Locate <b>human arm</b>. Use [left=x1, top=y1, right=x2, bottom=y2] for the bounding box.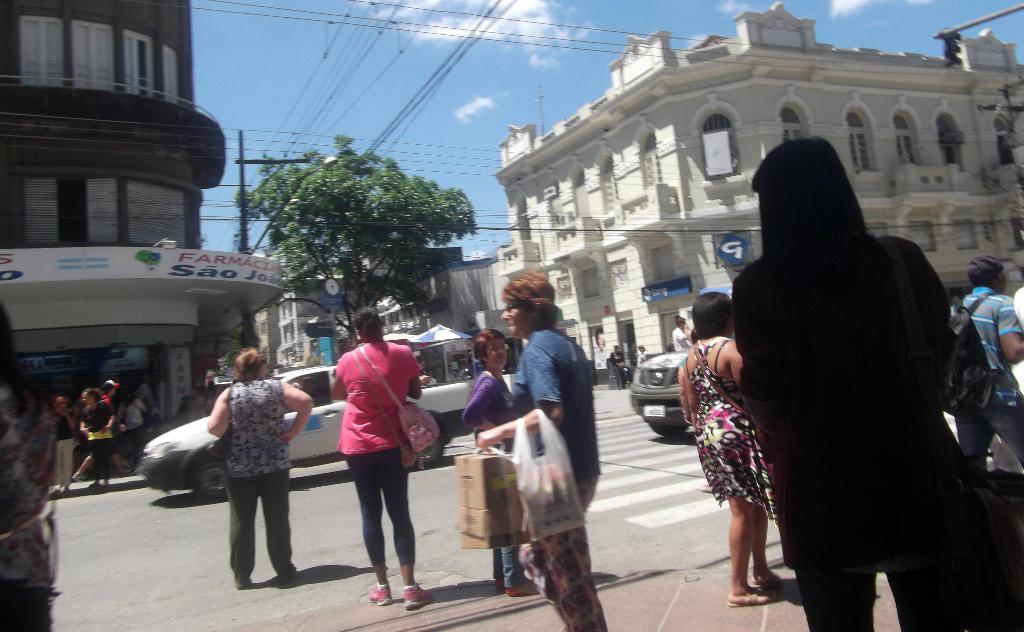
[left=72, top=409, right=91, bottom=436].
